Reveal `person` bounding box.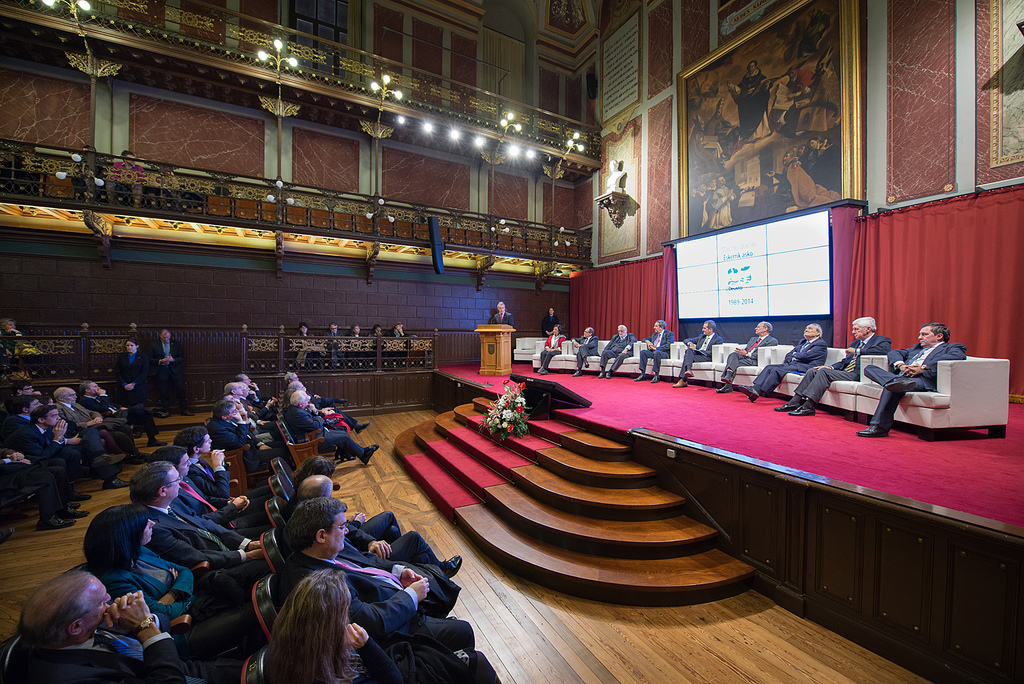
Revealed: {"left": 122, "top": 336, "right": 145, "bottom": 400}.
